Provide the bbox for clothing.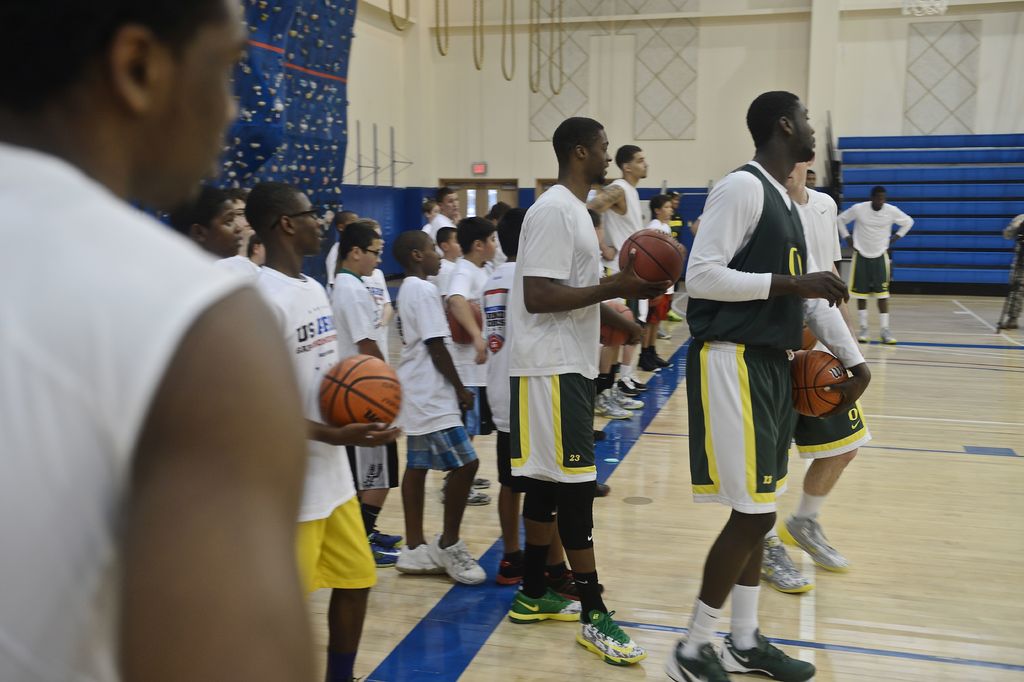
<box>504,156,630,596</box>.
